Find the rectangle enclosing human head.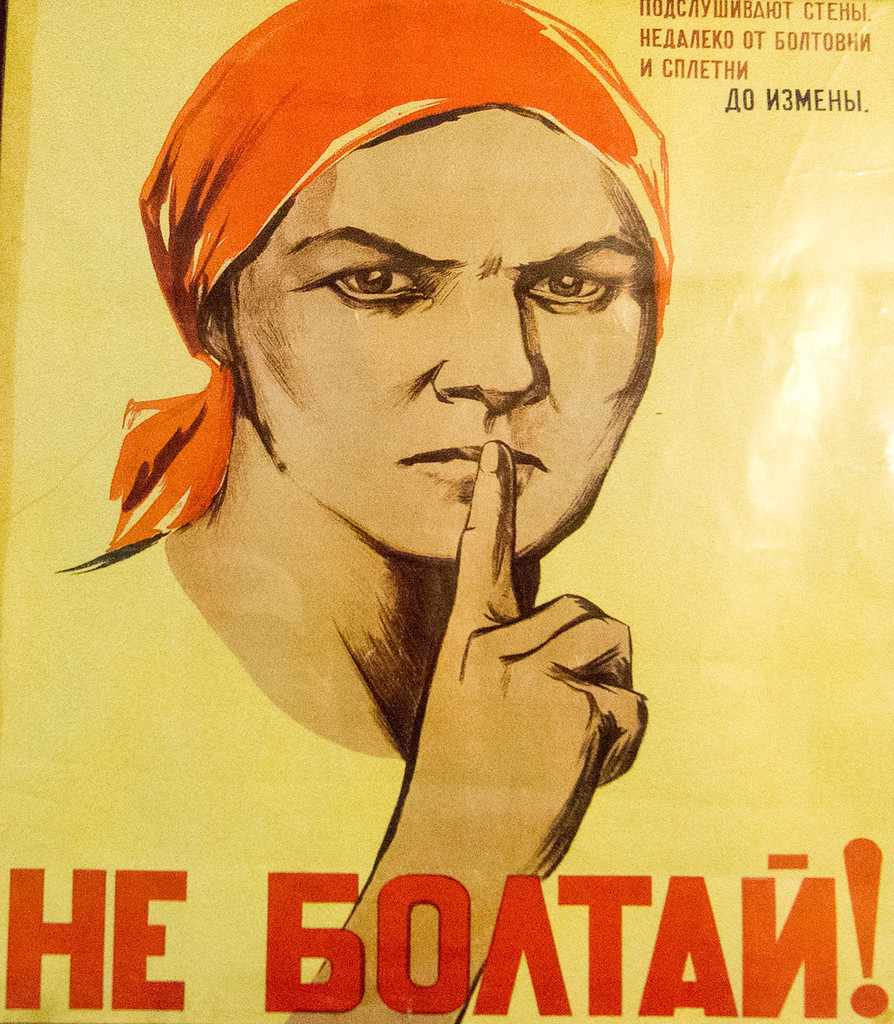
143/37/700/578.
